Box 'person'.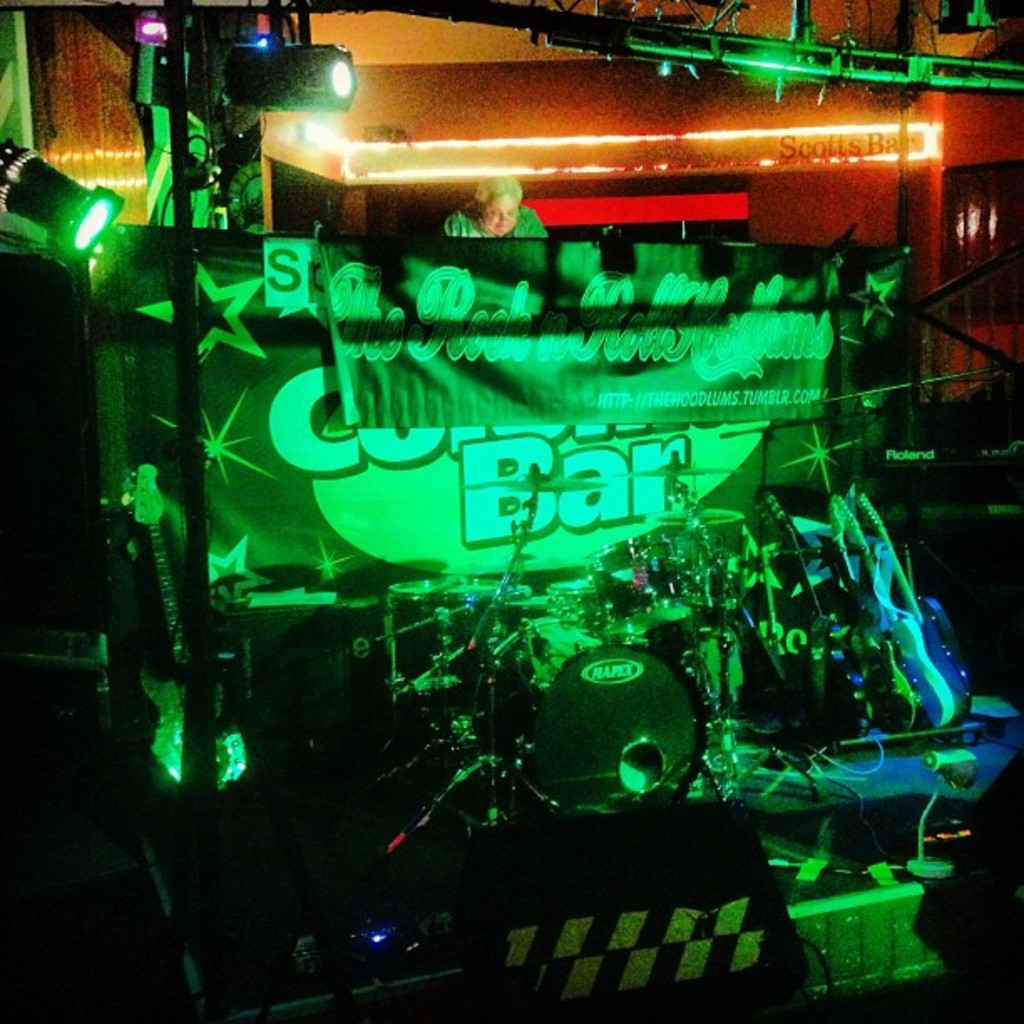
box(442, 176, 547, 238).
